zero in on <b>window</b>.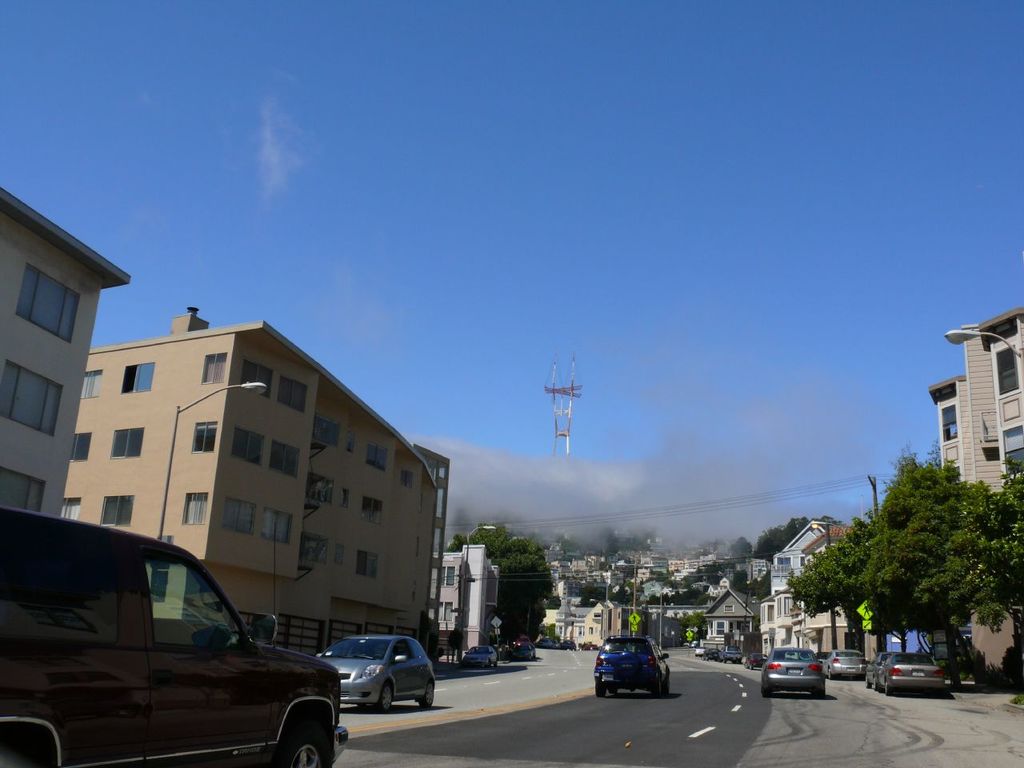
Zeroed in: x1=1002, y1=431, x2=1023, y2=479.
